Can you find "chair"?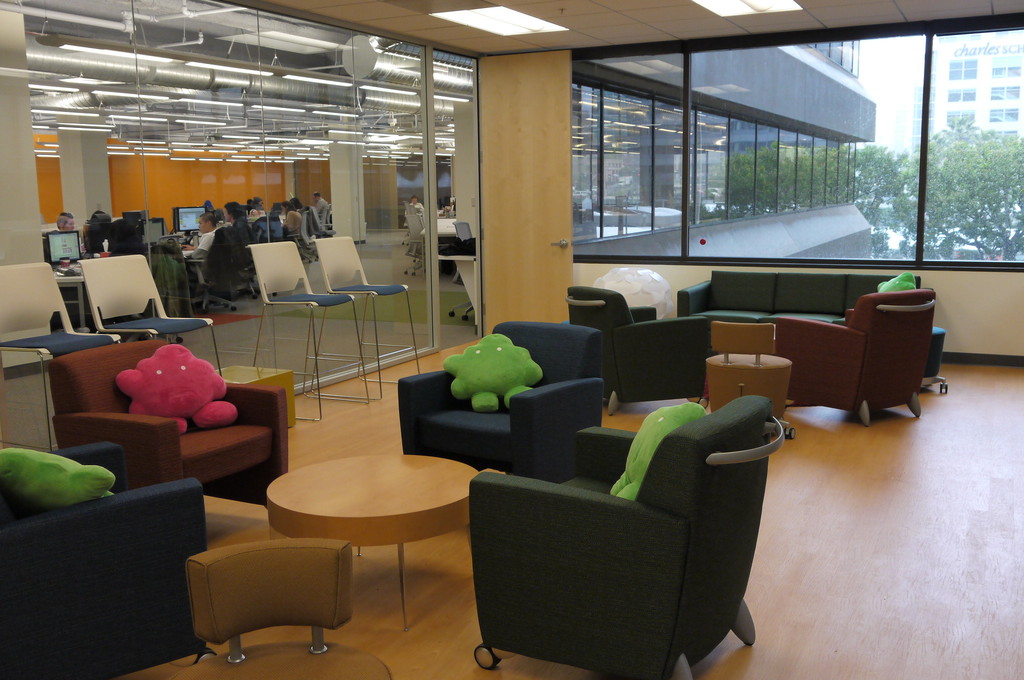
Yes, bounding box: locate(557, 280, 717, 389).
